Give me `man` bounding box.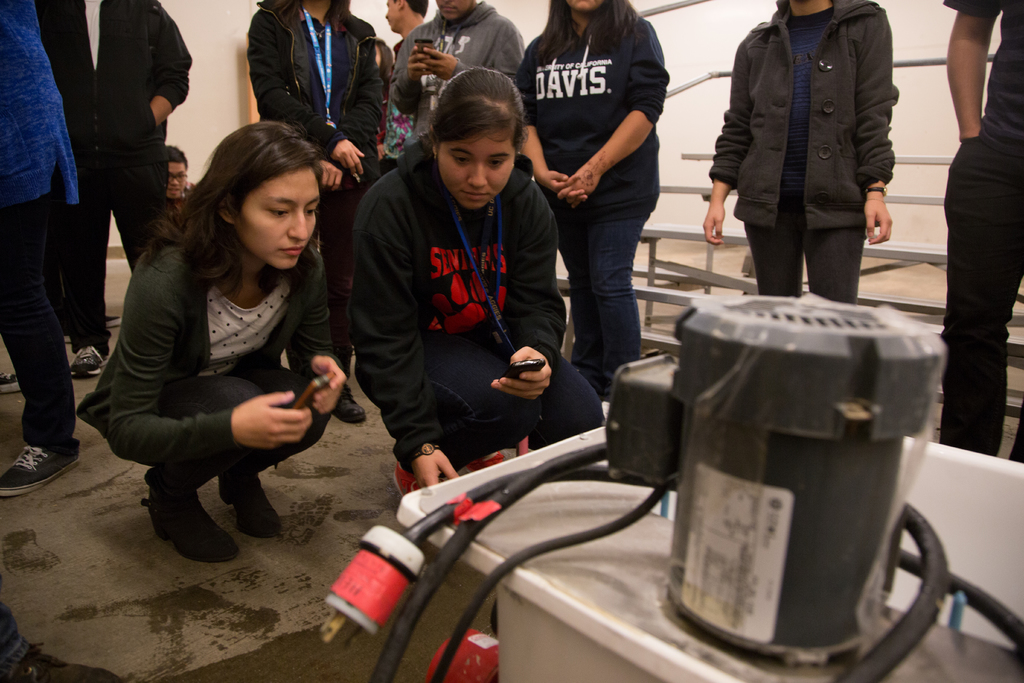
pyautogui.locateOnScreen(392, 0, 525, 143).
